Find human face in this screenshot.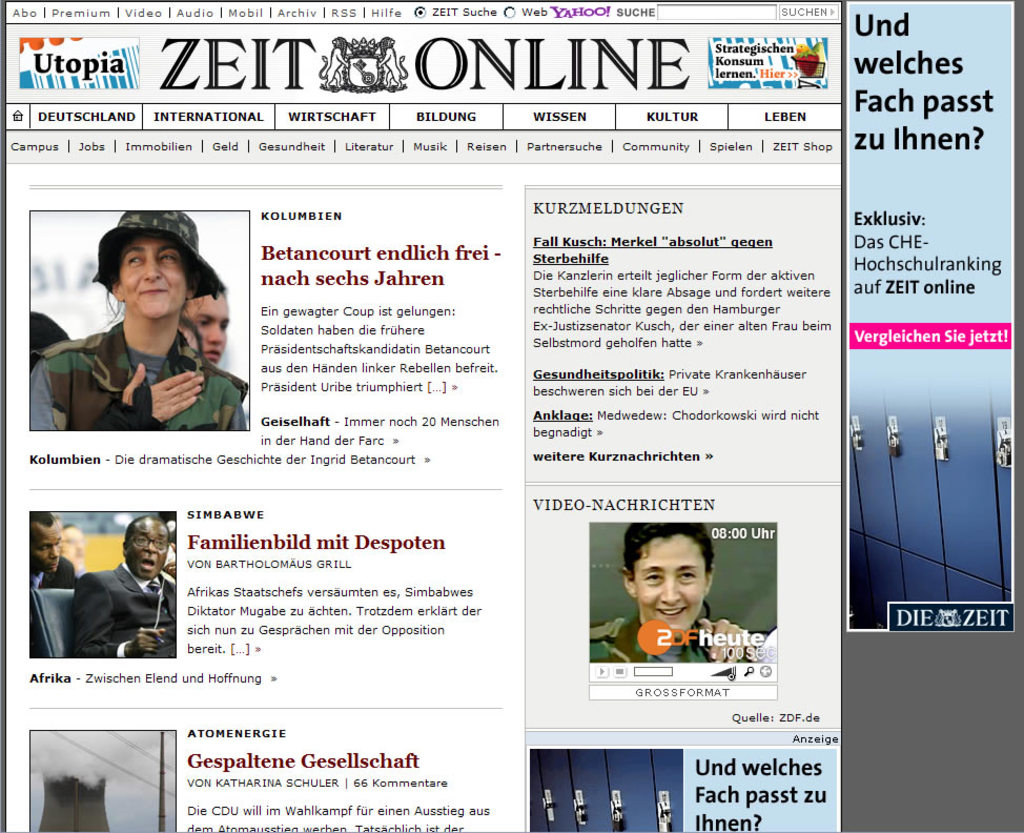
The bounding box for human face is bbox=[631, 531, 709, 633].
